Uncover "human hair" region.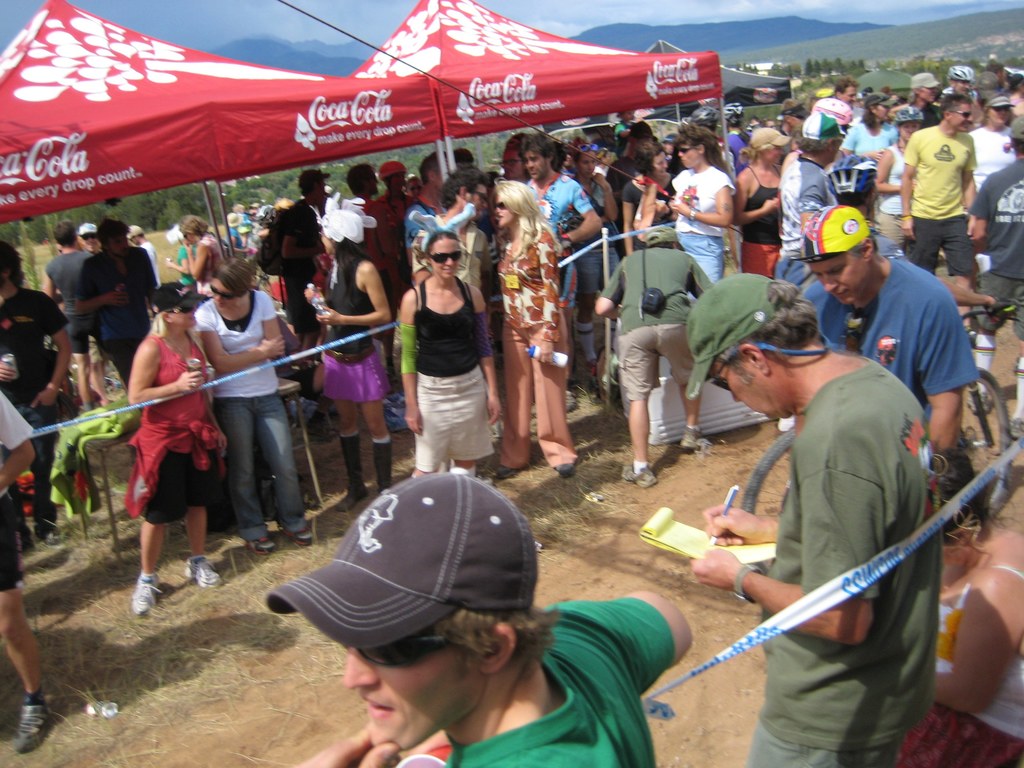
Uncovered: bbox=[846, 234, 878, 251].
